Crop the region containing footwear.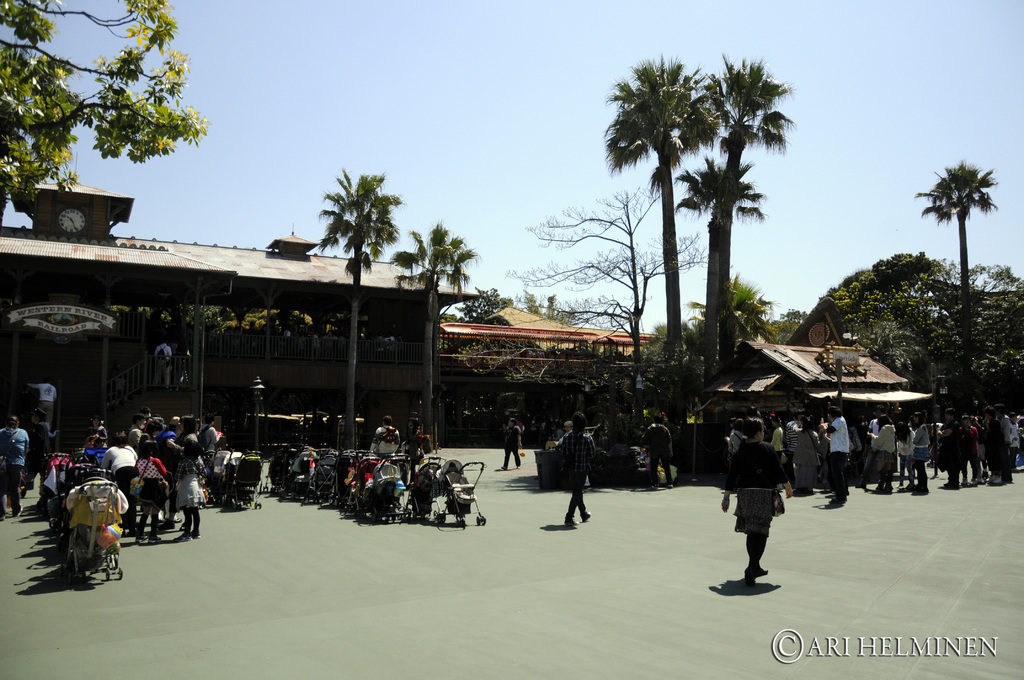
Crop region: 963:480:979:485.
